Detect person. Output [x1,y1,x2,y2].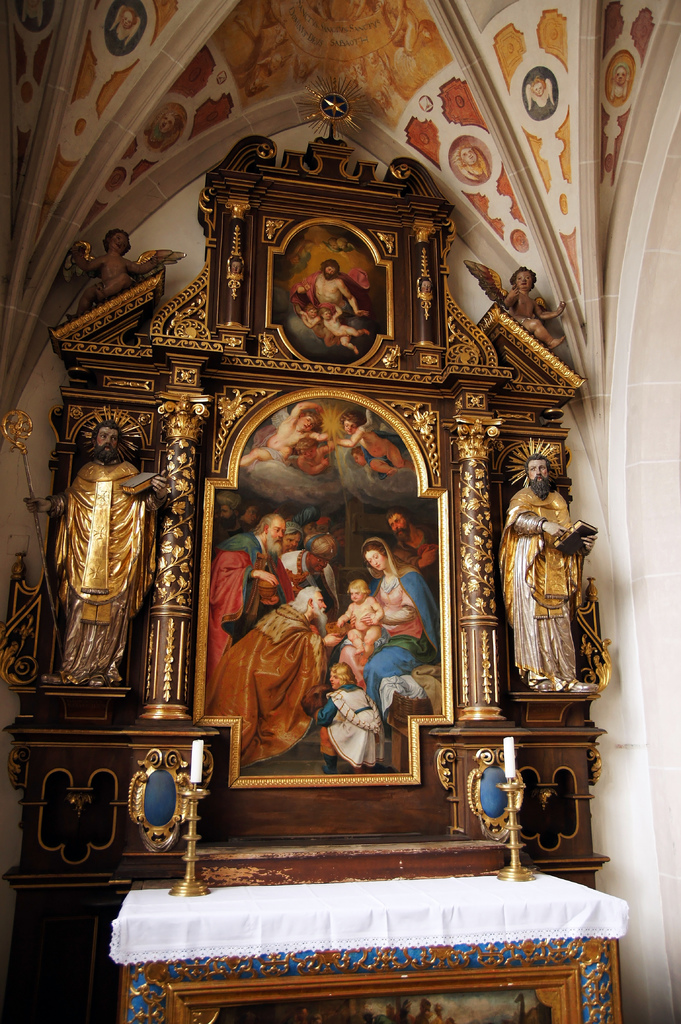
[497,454,597,691].
